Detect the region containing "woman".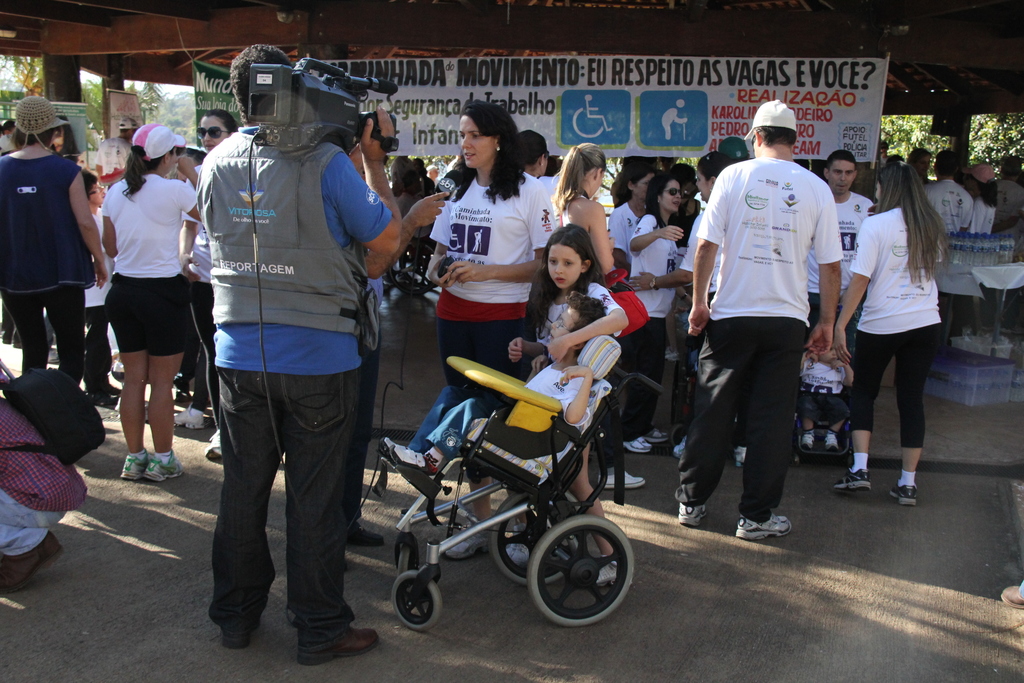
crop(180, 111, 240, 467).
